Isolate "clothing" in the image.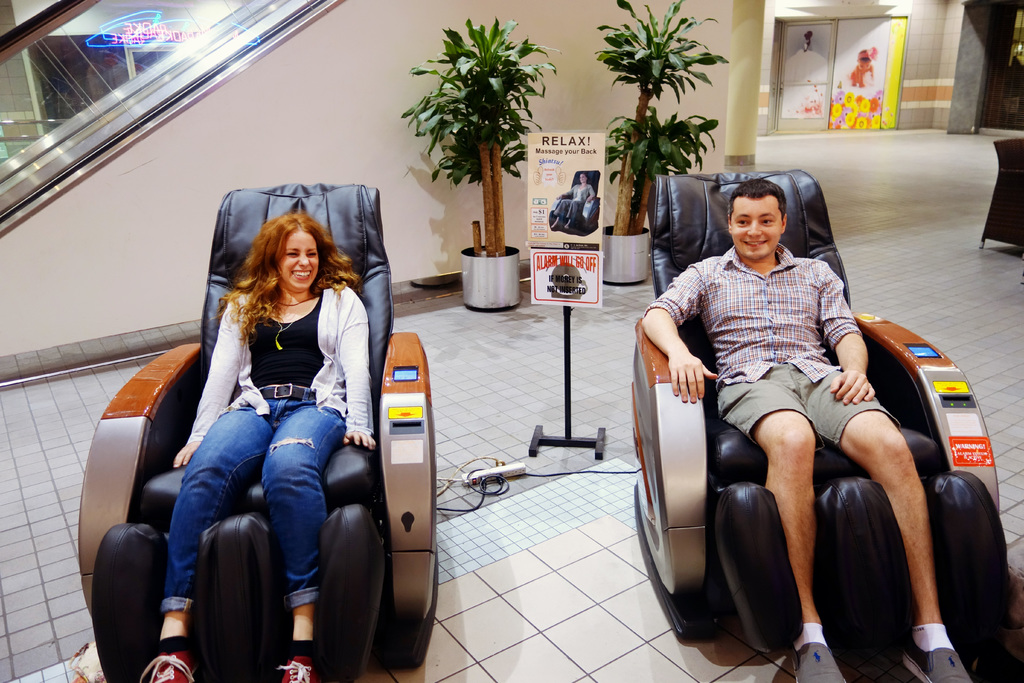
Isolated region: x1=648, y1=242, x2=902, y2=450.
